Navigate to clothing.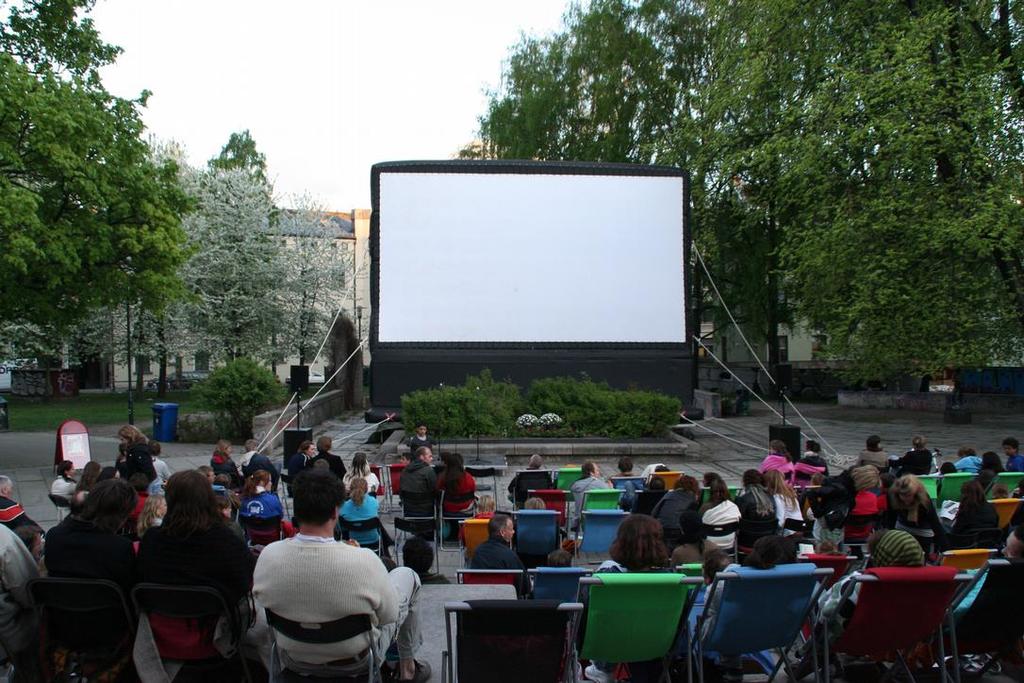
Navigation target: 856 446 892 481.
